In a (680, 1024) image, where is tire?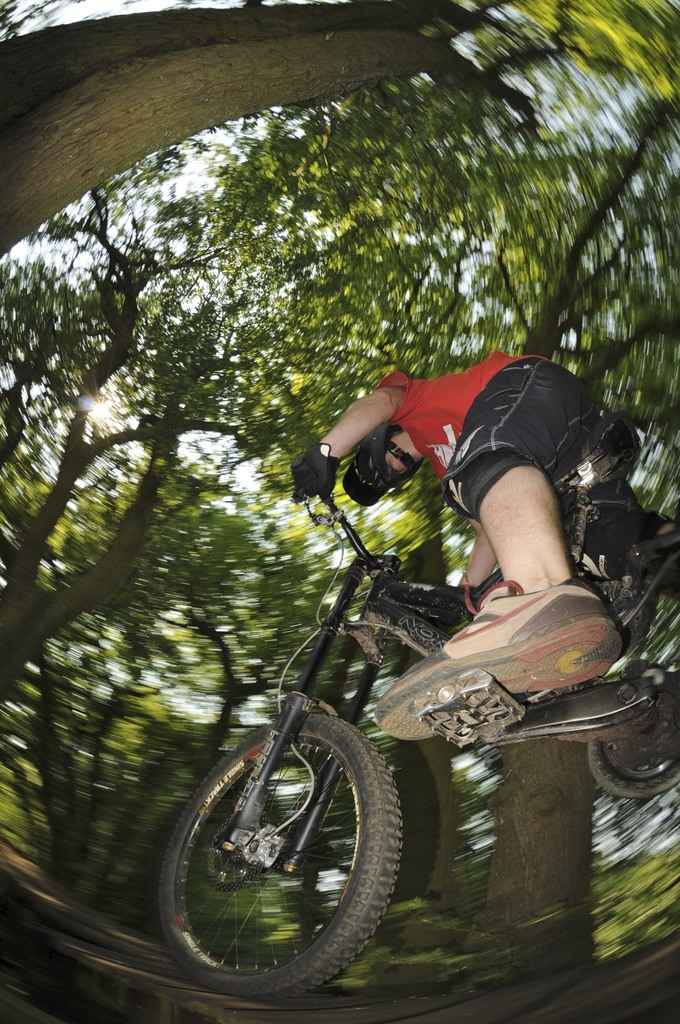
bbox=(158, 693, 405, 997).
